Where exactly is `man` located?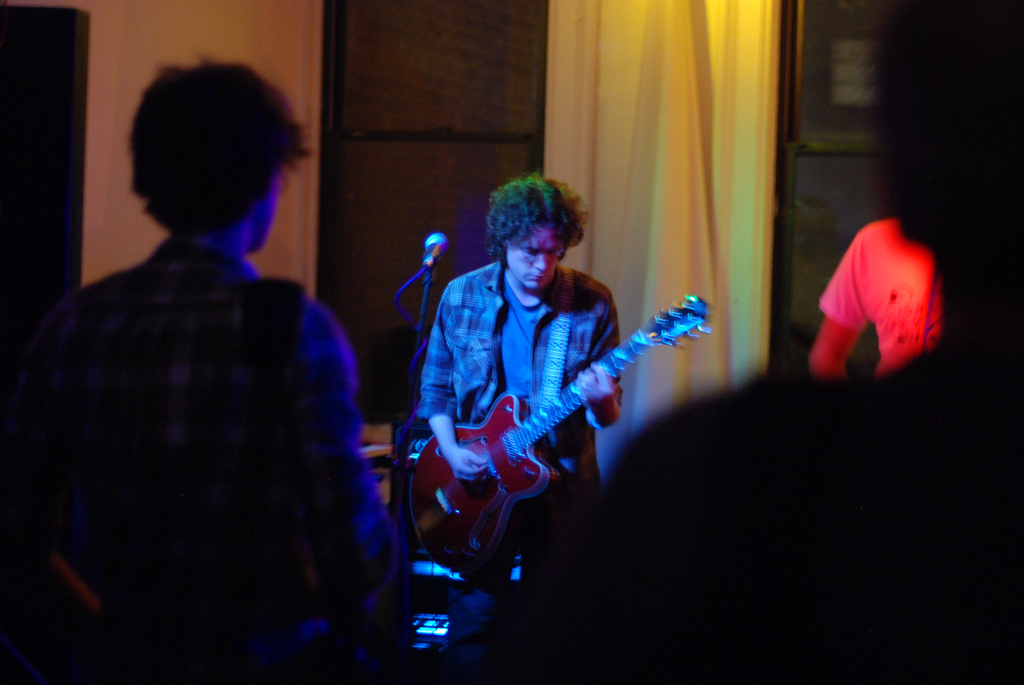
Its bounding box is (left=568, top=0, right=1023, bottom=684).
